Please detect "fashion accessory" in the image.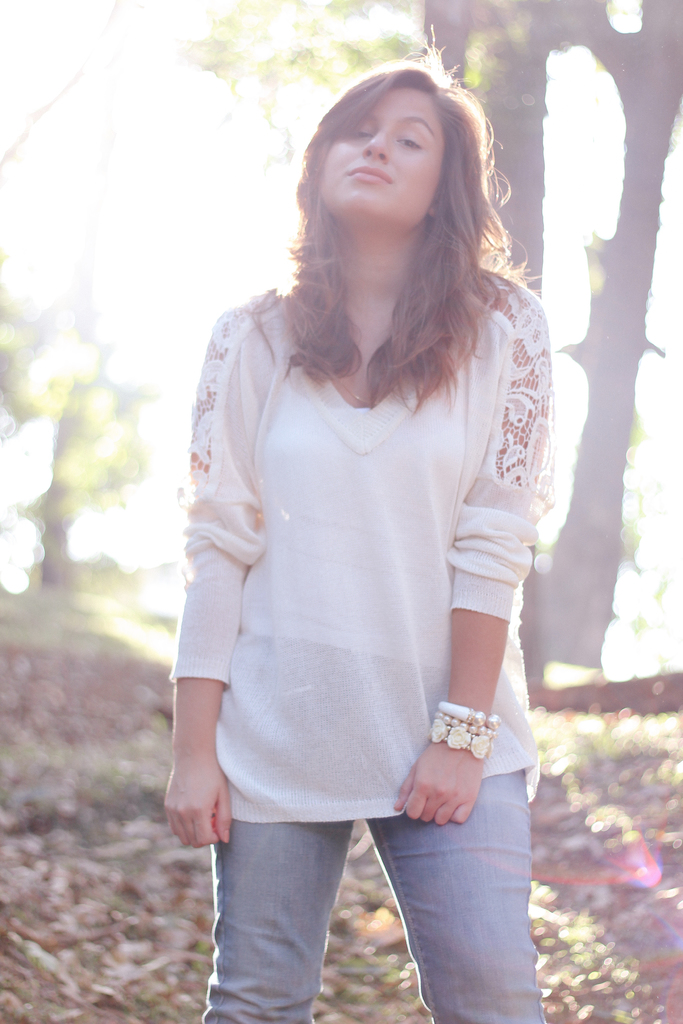
(left=429, top=703, right=499, bottom=764).
